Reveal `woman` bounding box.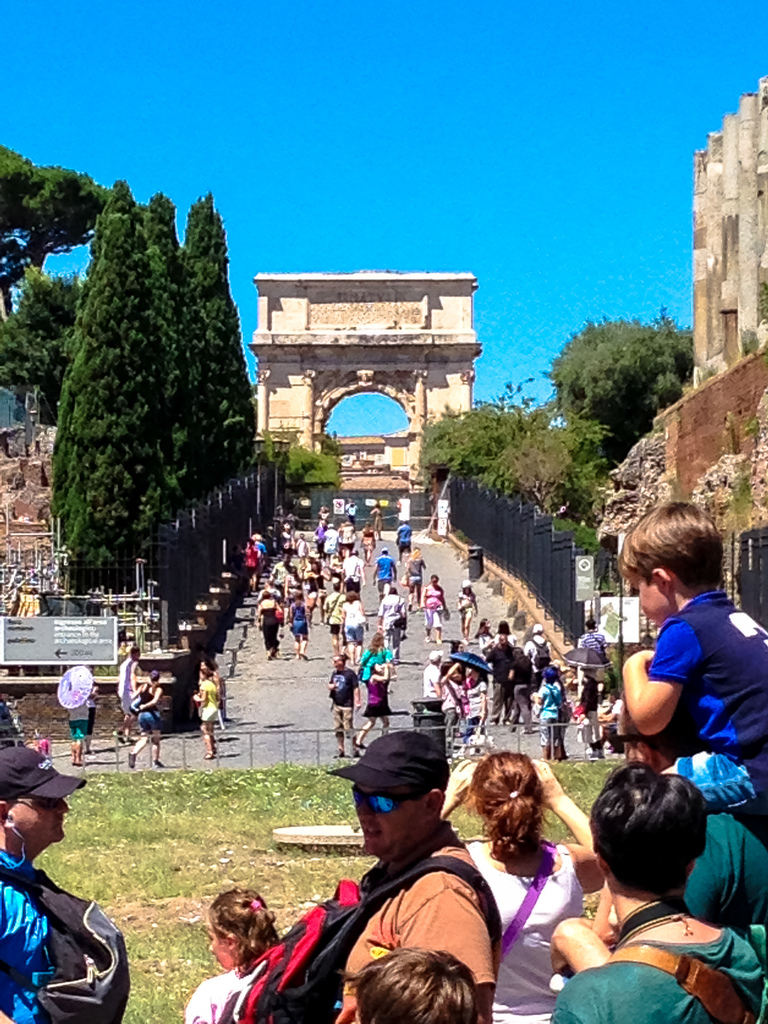
Revealed: <box>191,668,221,756</box>.
